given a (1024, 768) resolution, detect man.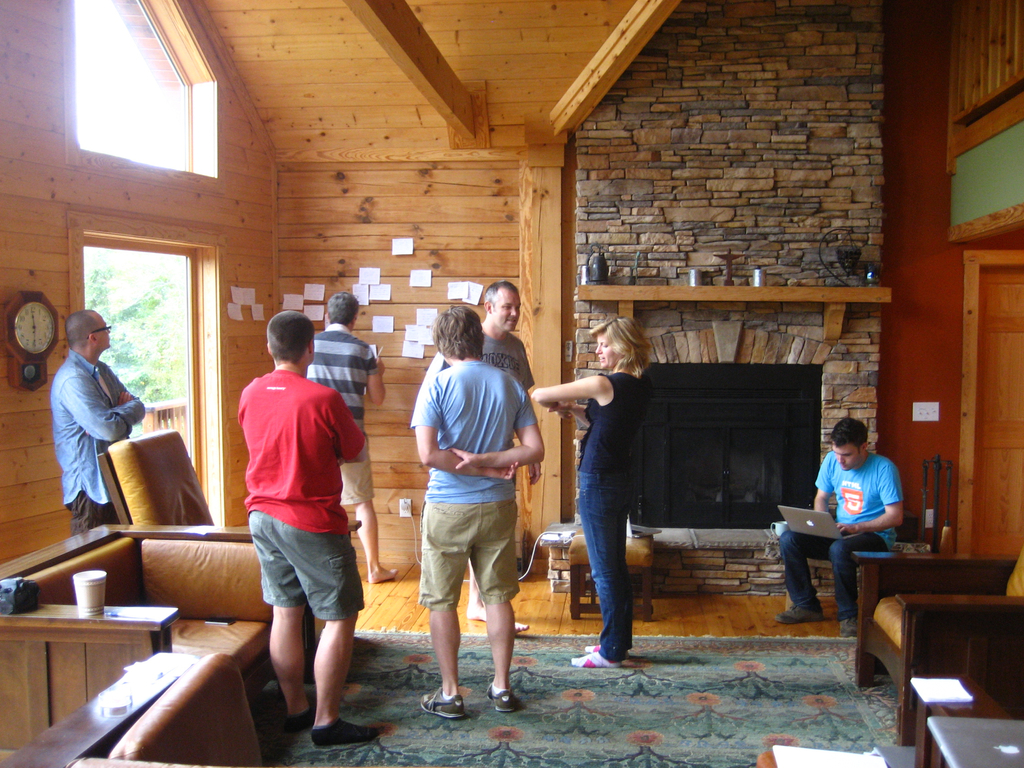
x1=303 y1=292 x2=397 y2=584.
